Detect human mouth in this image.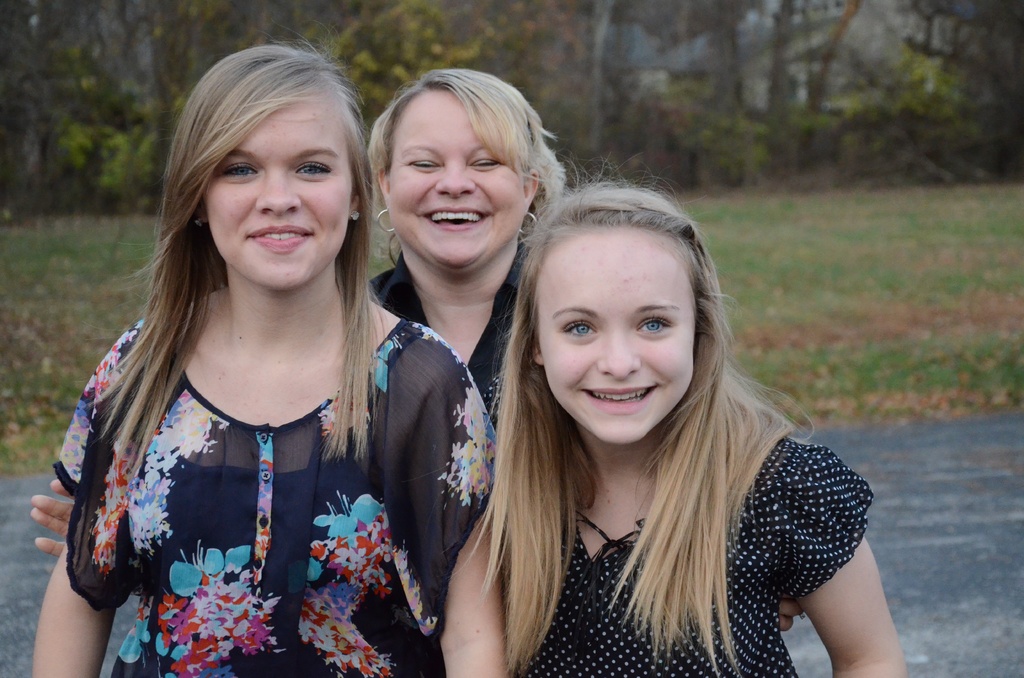
Detection: select_region(417, 202, 495, 238).
